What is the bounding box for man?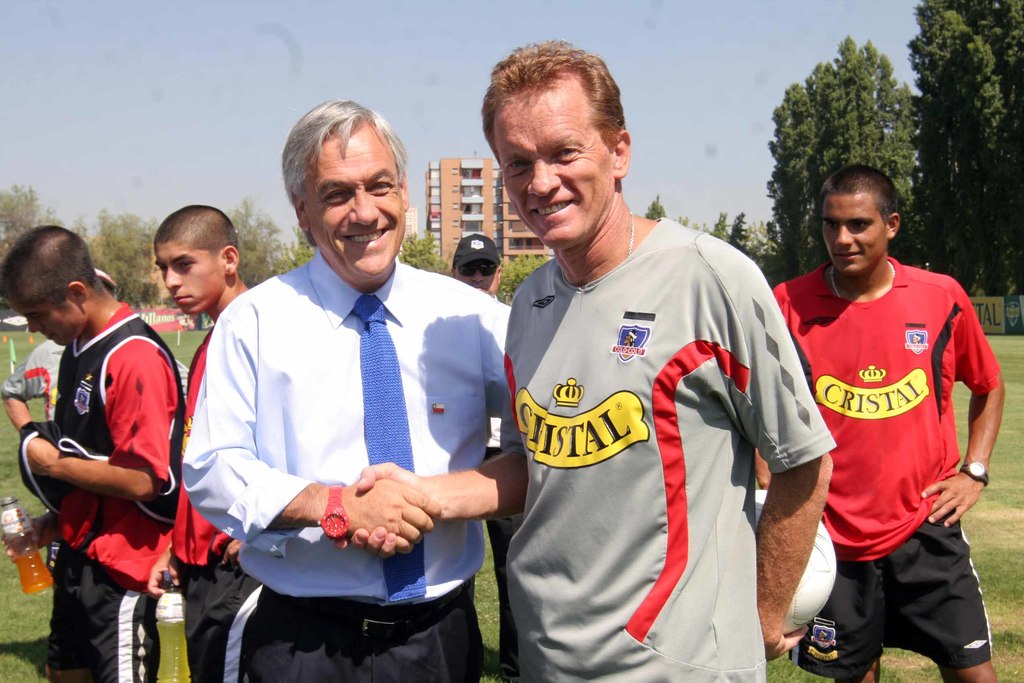
<region>765, 155, 1007, 682</region>.
